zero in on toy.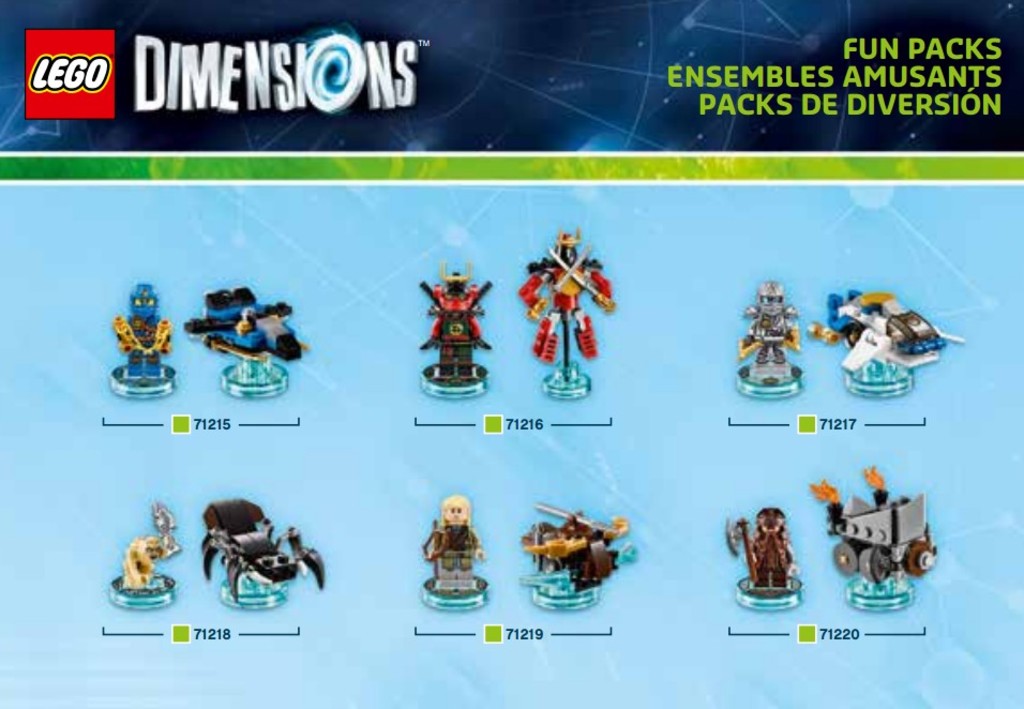
Zeroed in: (420, 258, 492, 398).
